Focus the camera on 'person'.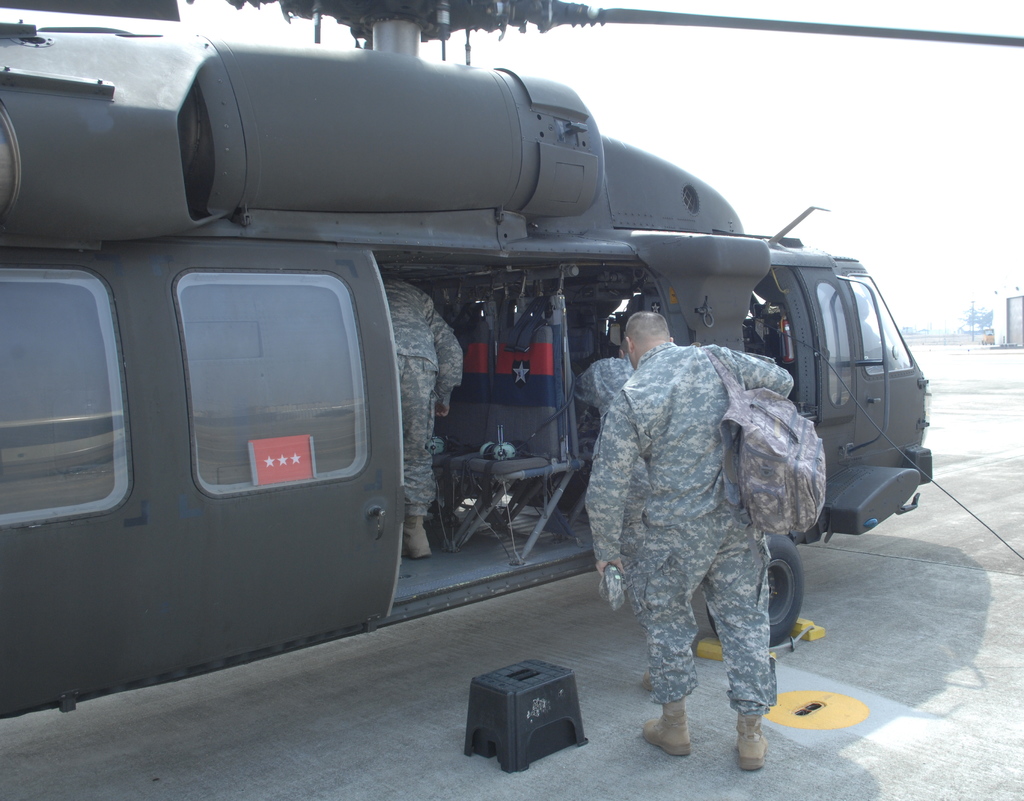
Focus region: rect(588, 282, 816, 765).
